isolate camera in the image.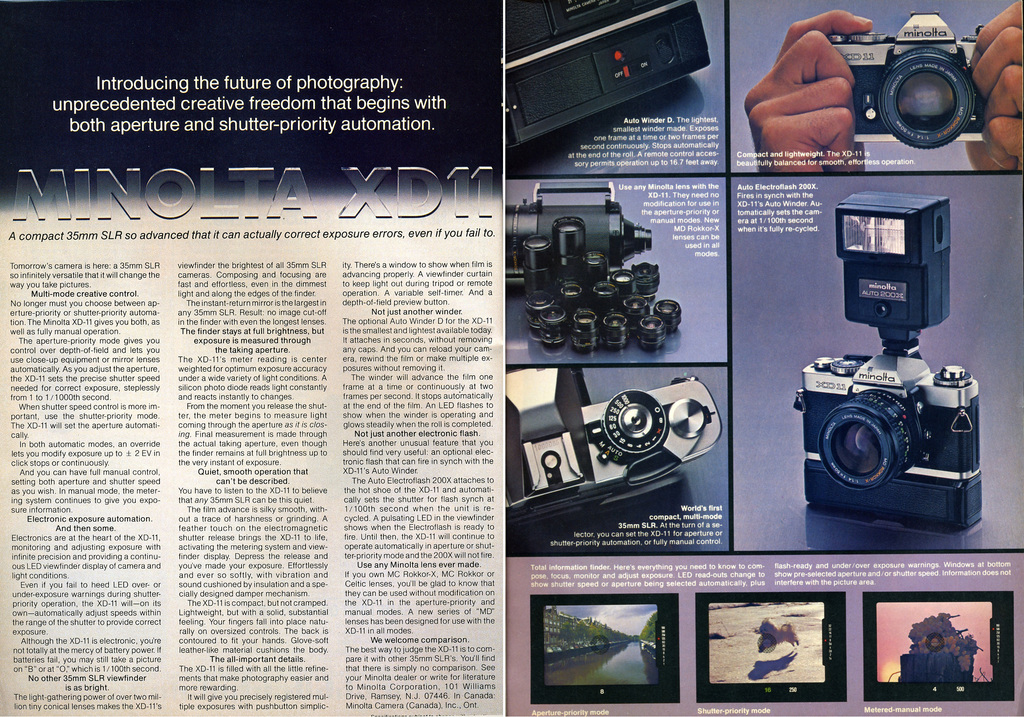
Isolated region: region(502, 365, 721, 554).
